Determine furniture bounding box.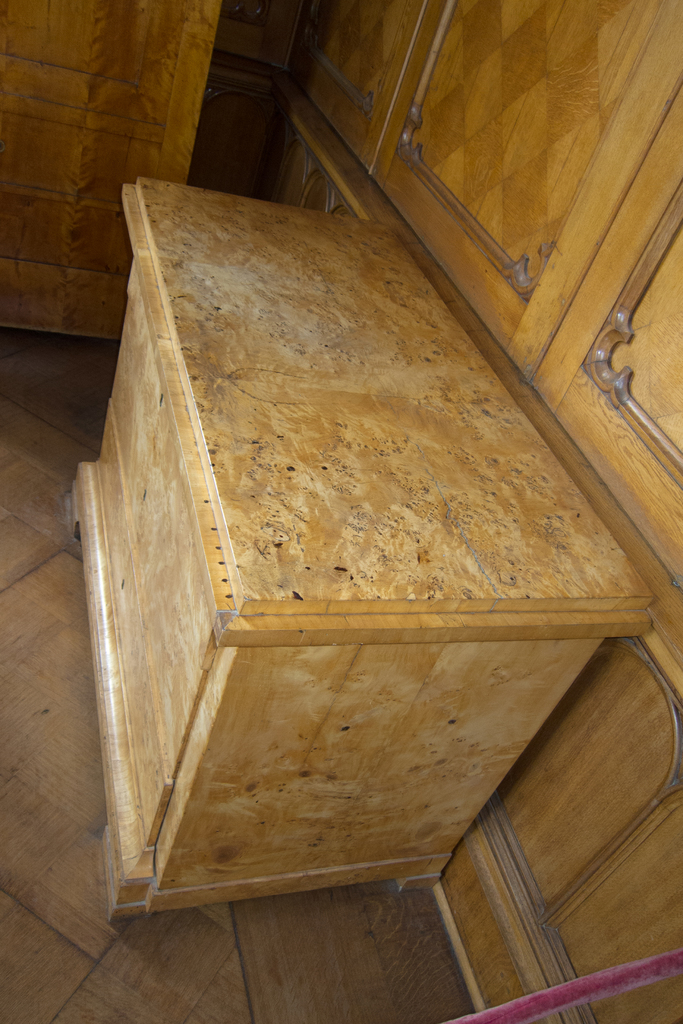
Determined: l=58, t=176, r=659, b=928.
